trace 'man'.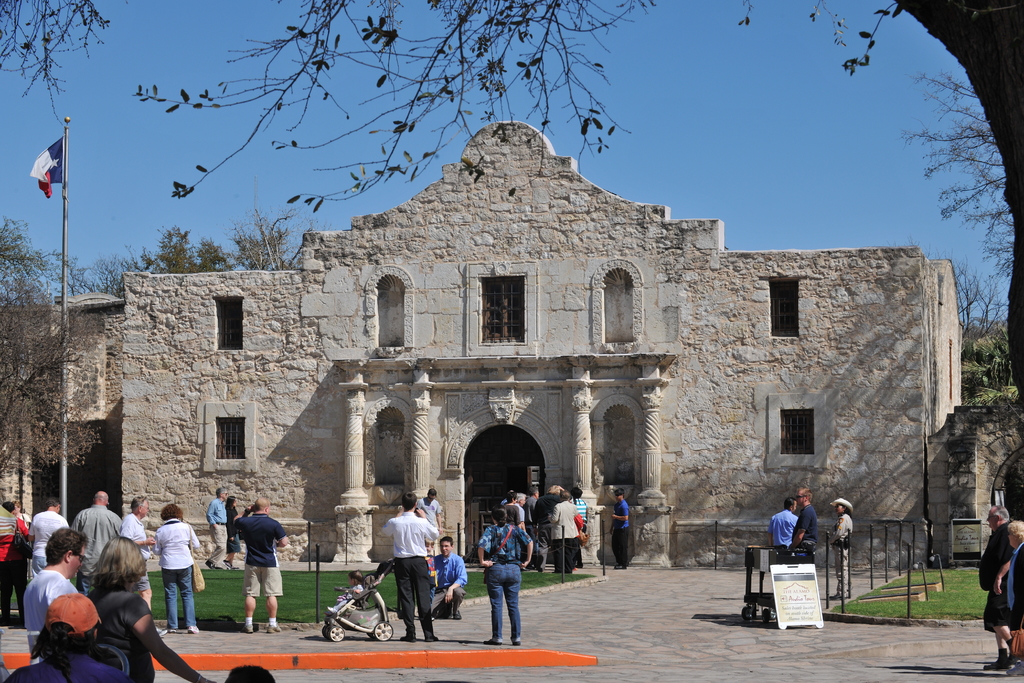
Traced to region(781, 488, 813, 564).
